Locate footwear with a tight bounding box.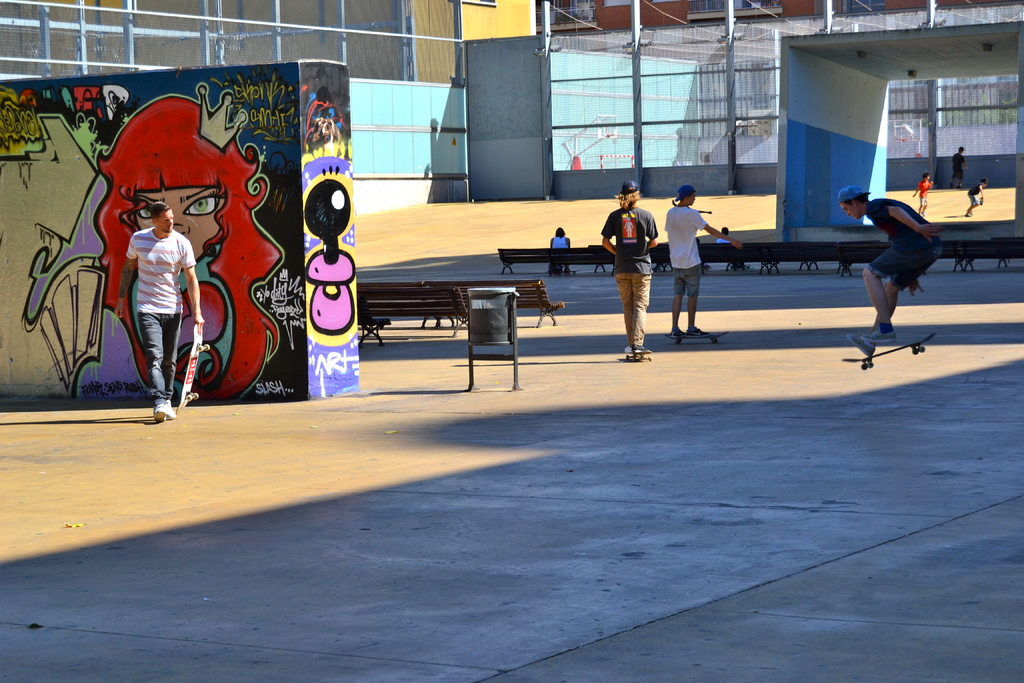
[631,344,652,358].
